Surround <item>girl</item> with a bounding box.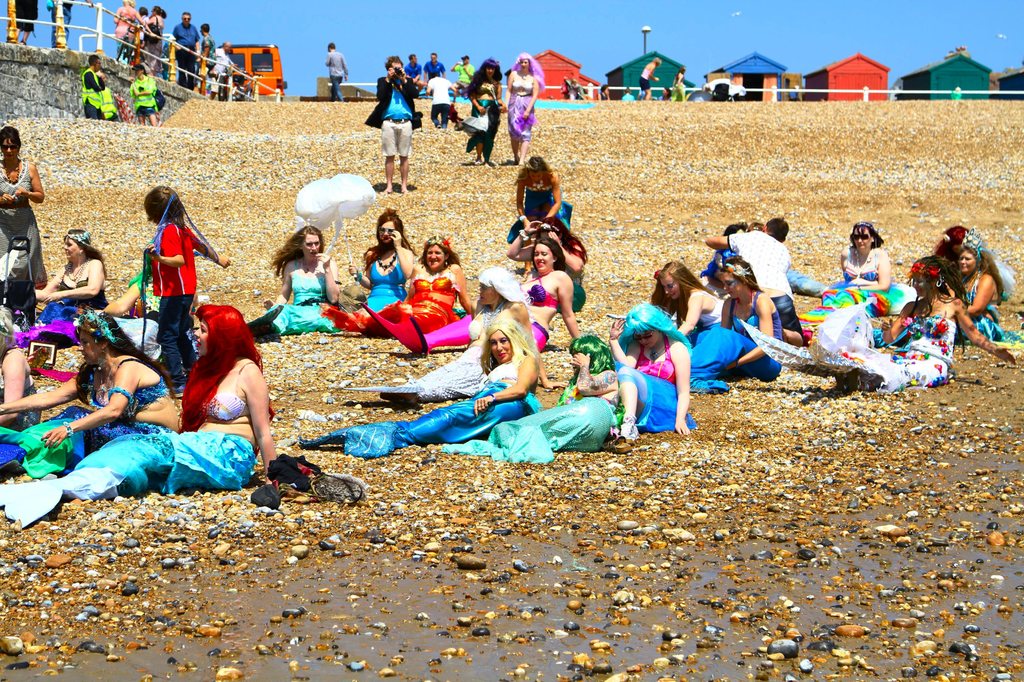
x1=506 y1=154 x2=573 y2=274.
